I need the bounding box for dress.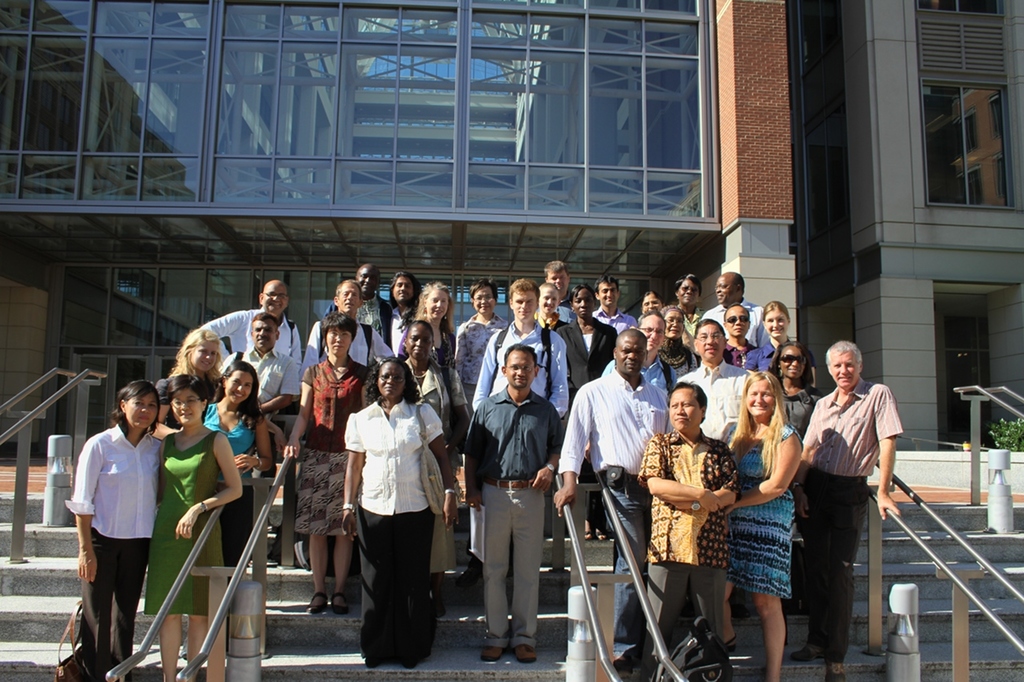
Here it is: BBox(299, 346, 362, 548).
